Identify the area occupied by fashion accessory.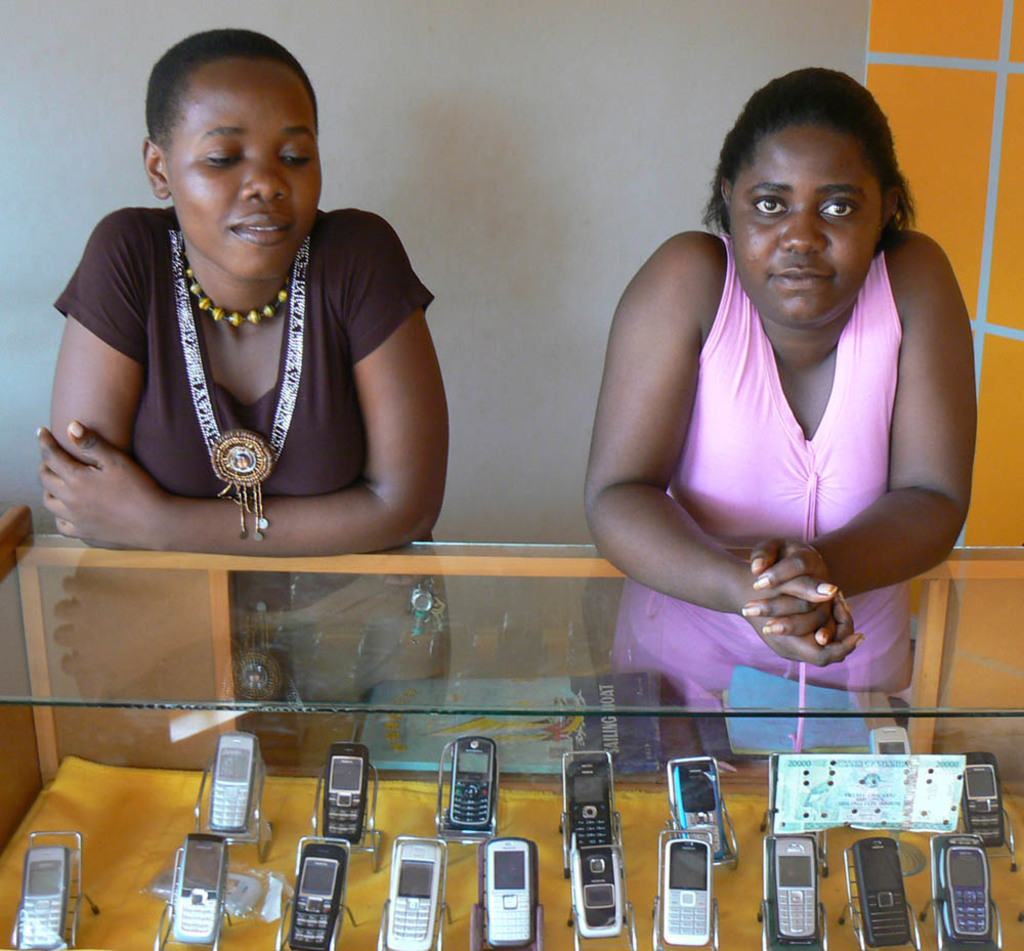
Area: left=184, top=262, right=292, bottom=328.
